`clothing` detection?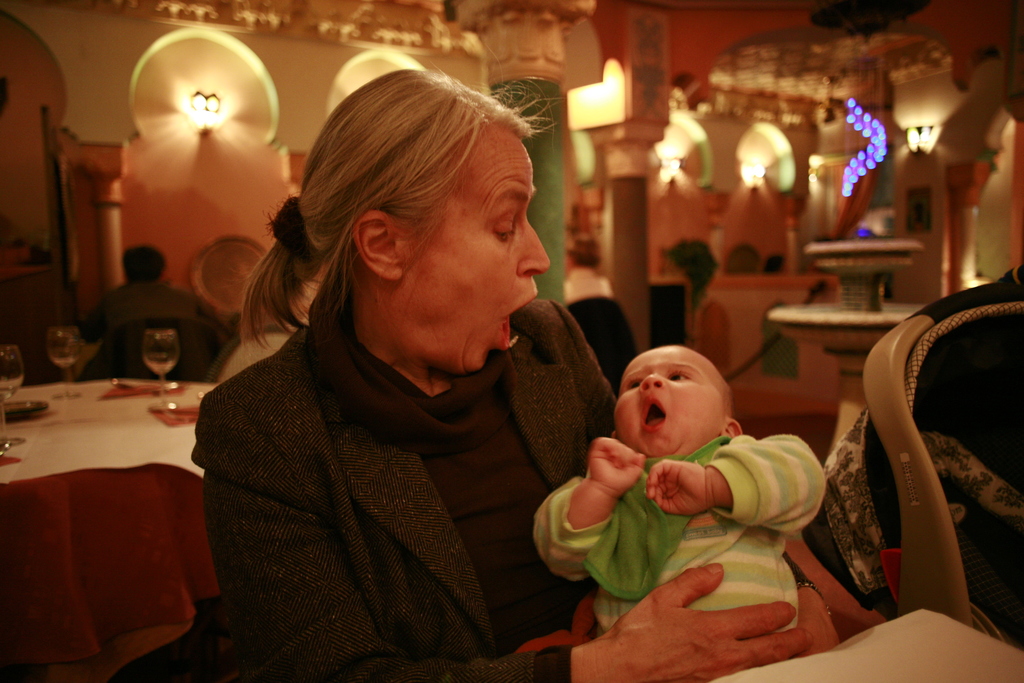
l=86, t=277, r=202, b=383
